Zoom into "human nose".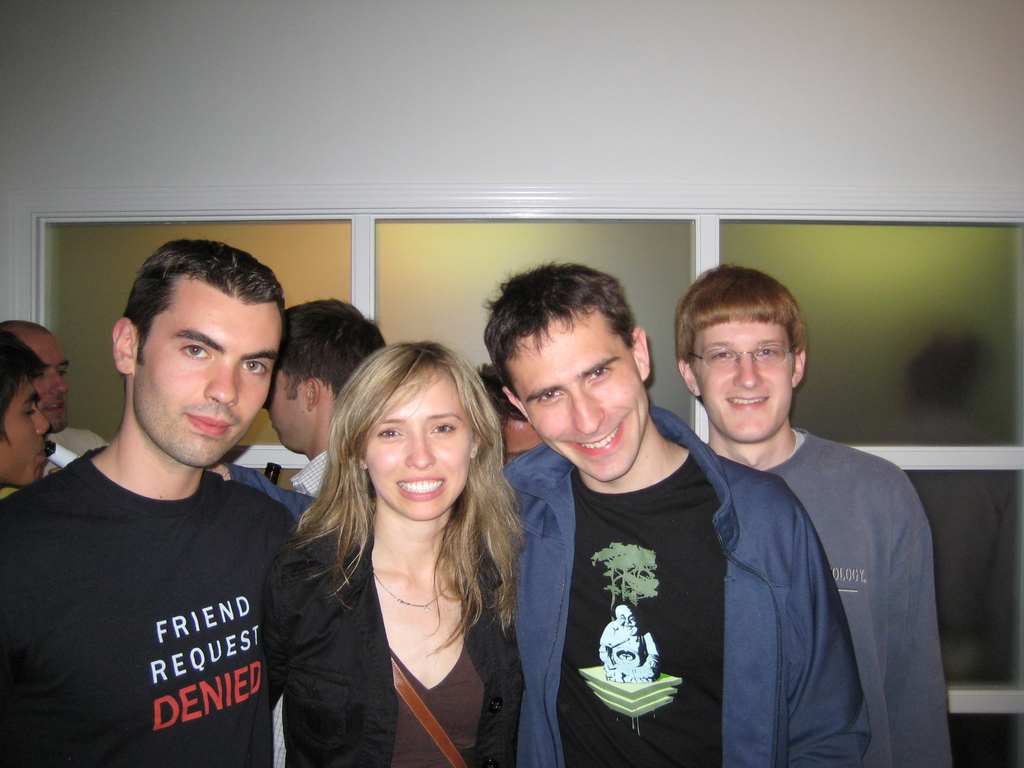
Zoom target: l=567, t=387, r=604, b=433.
